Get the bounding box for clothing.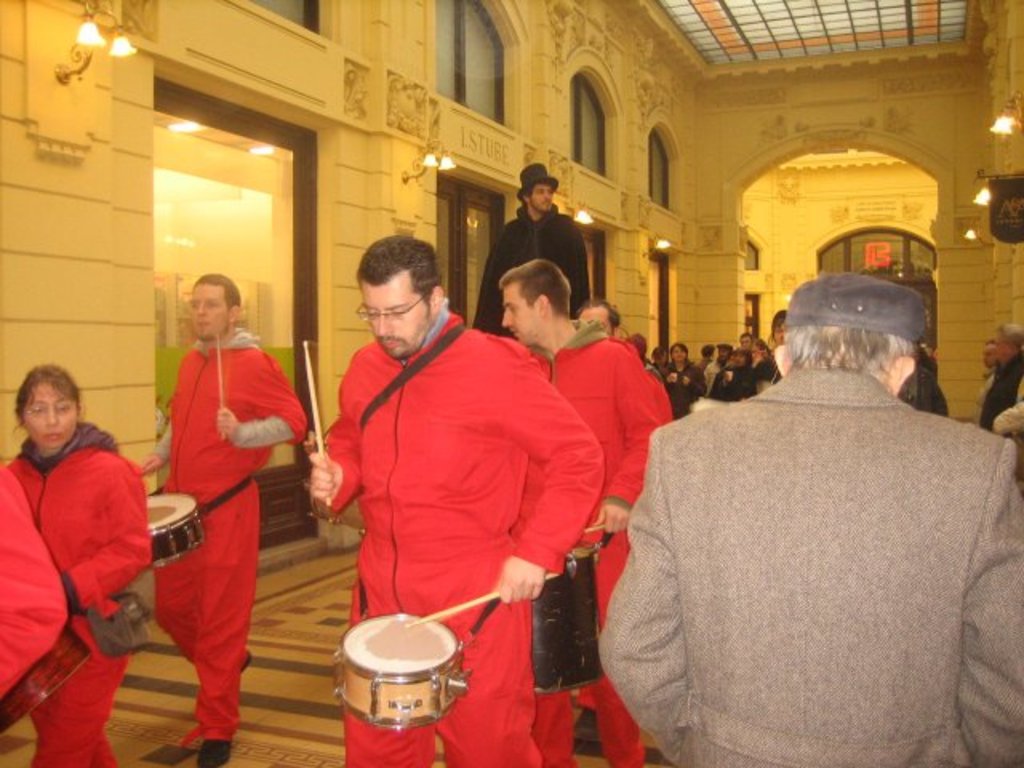
{"x1": 749, "y1": 349, "x2": 779, "y2": 397}.
